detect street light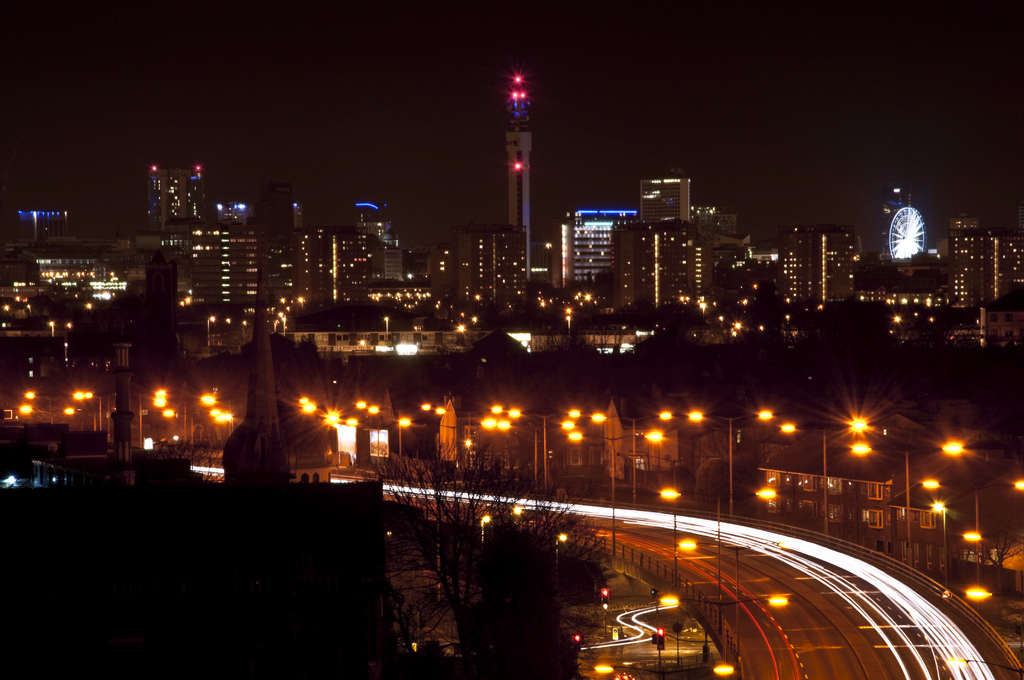
[691, 410, 777, 524]
